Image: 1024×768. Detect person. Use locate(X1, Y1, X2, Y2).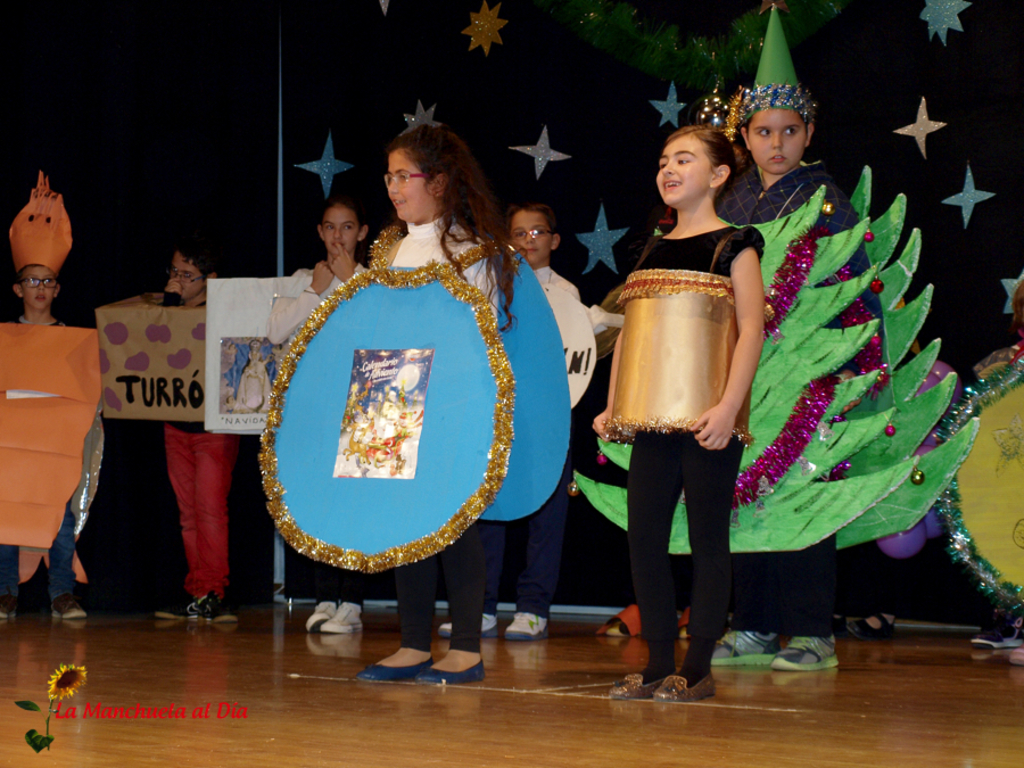
locate(353, 121, 514, 689).
